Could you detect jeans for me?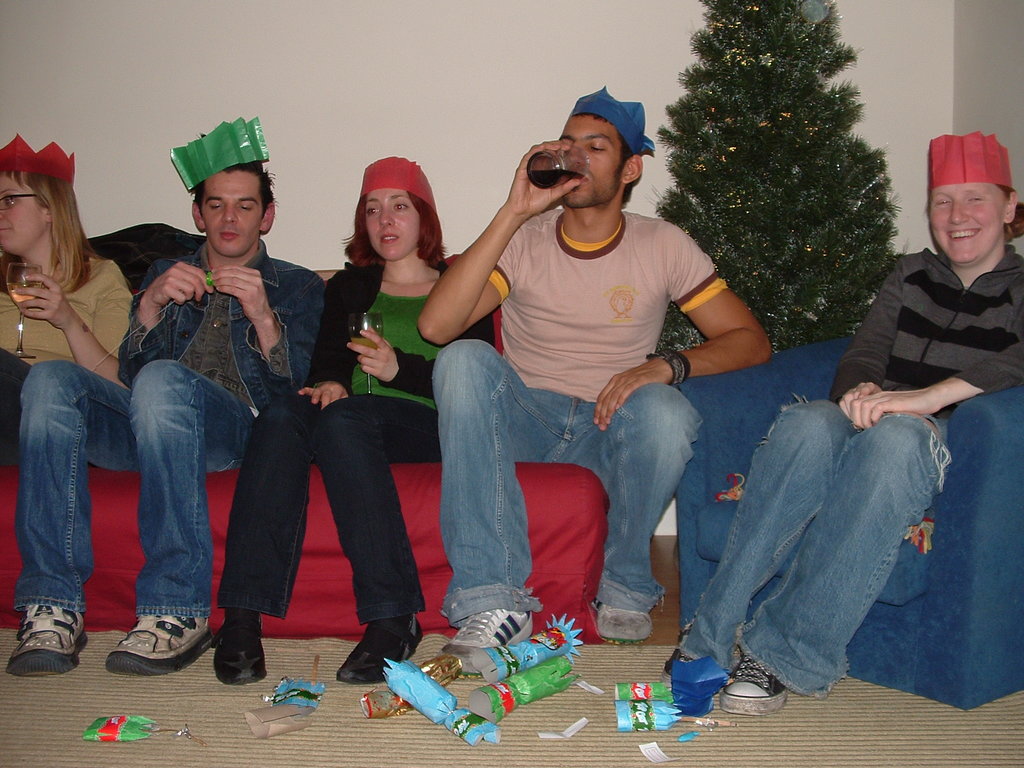
Detection result: 423:335:702:618.
